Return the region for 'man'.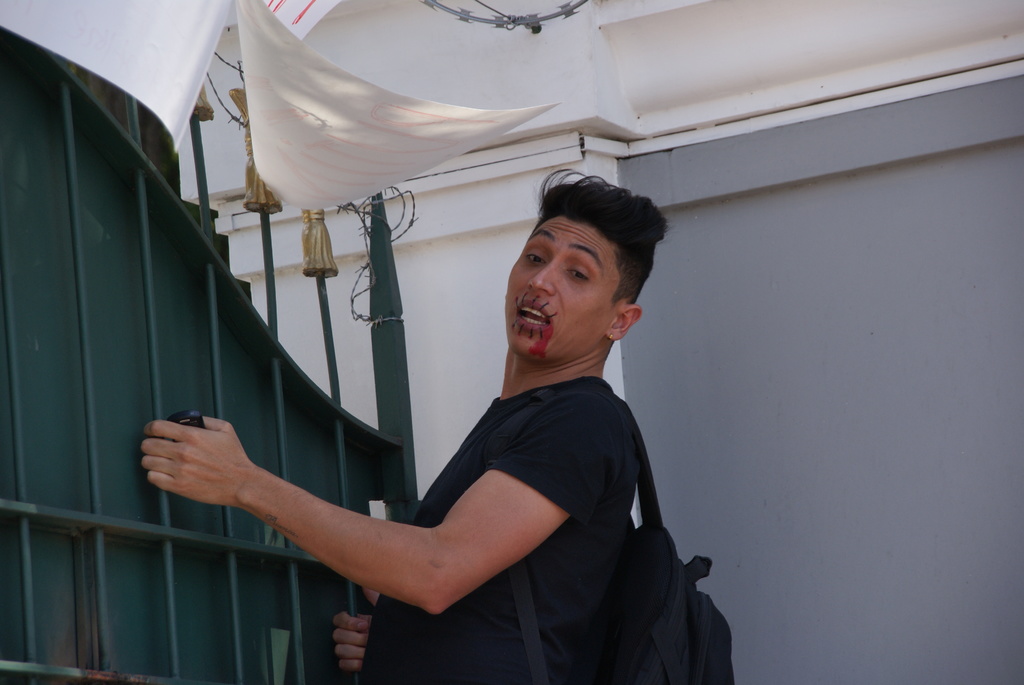
left=152, top=189, right=718, bottom=673.
